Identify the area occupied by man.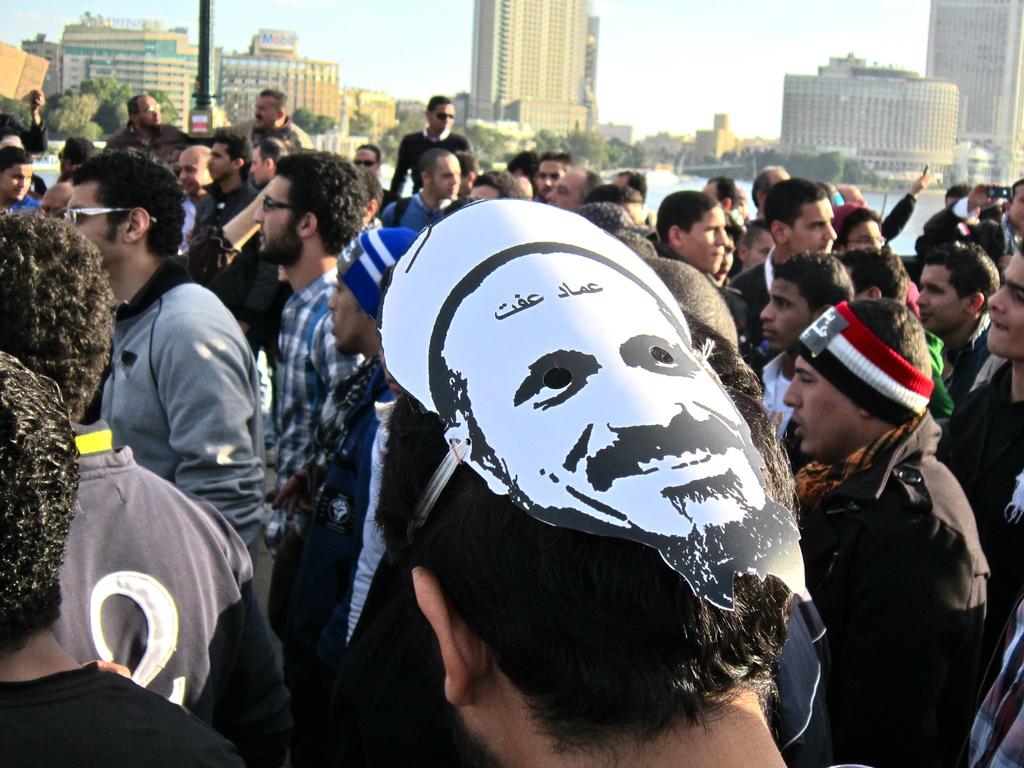
Area: pyautogui.locateOnScreen(471, 165, 530, 206).
